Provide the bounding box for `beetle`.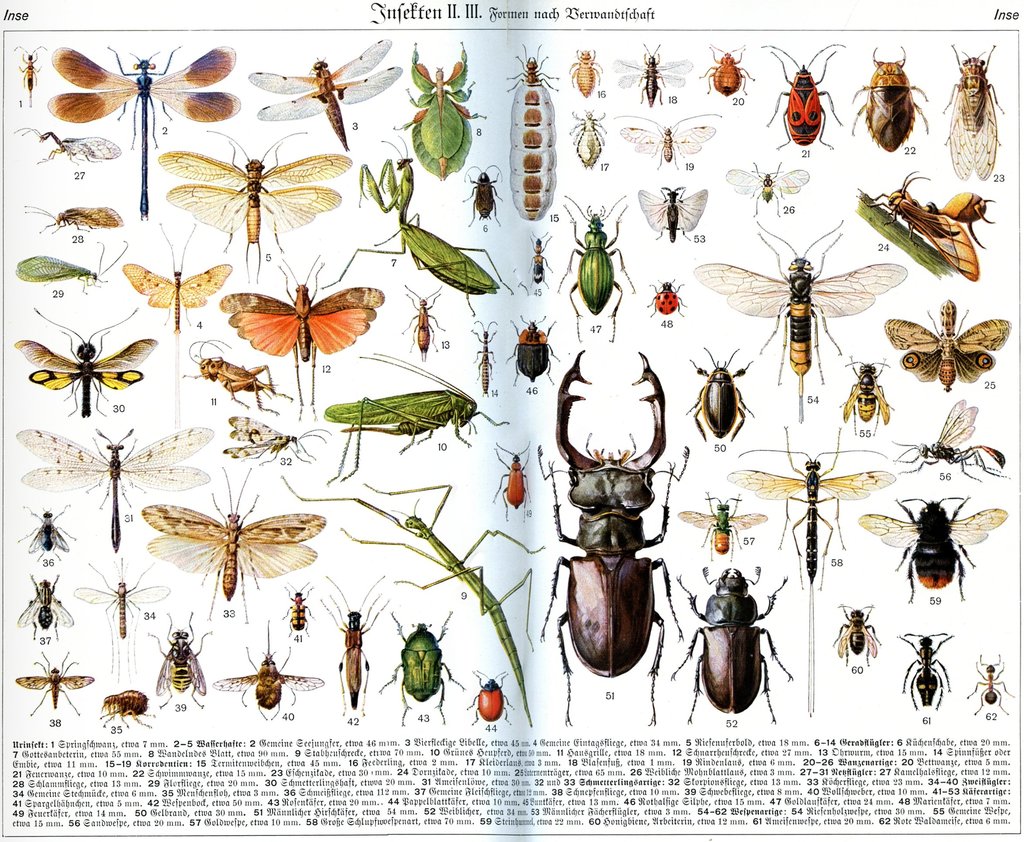
<bbox>895, 398, 1011, 483</bbox>.
